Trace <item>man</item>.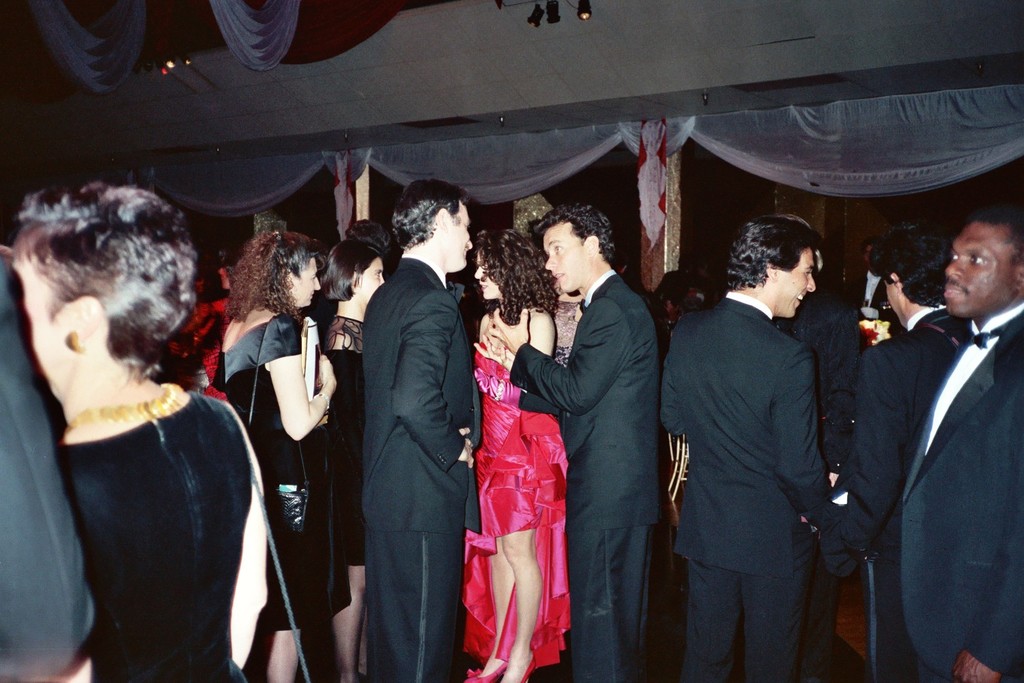
Traced to 356,176,490,682.
